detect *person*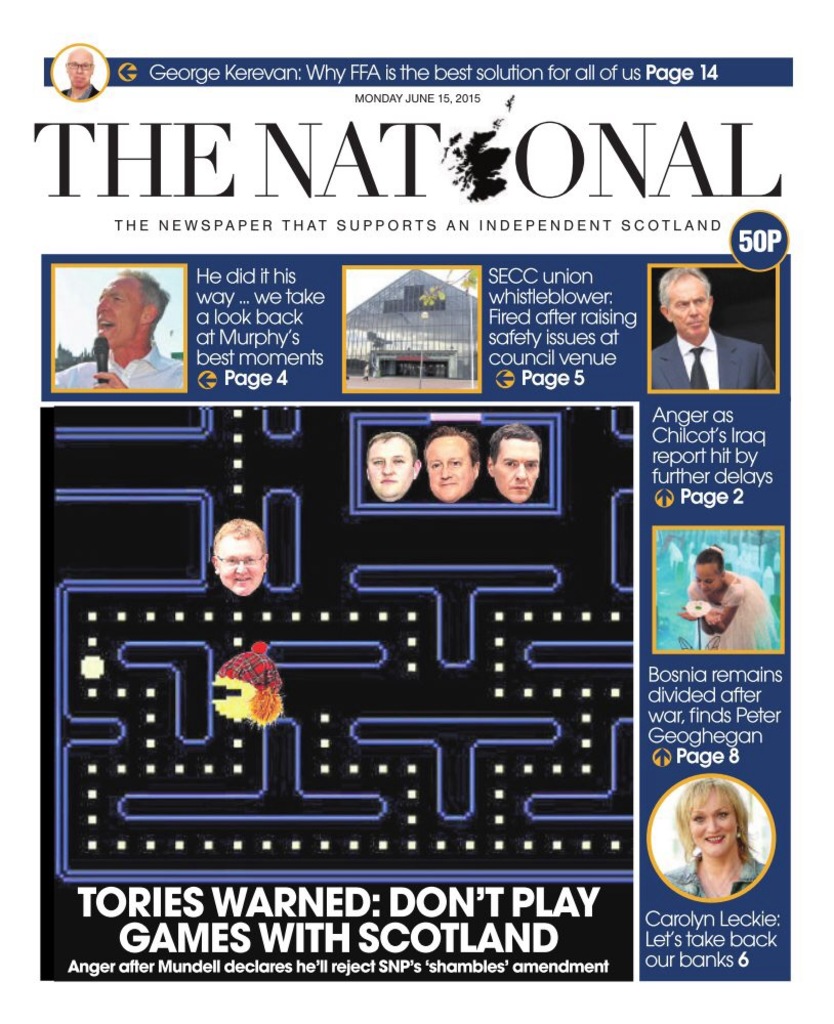
bbox=(422, 425, 483, 510)
